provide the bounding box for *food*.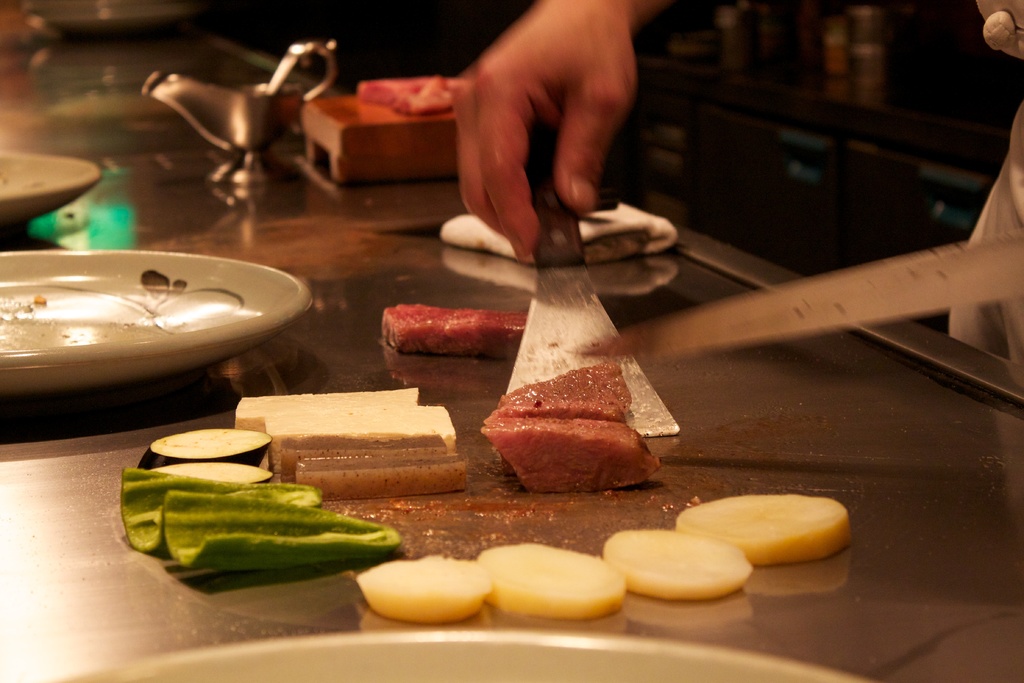
120, 466, 323, 552.
